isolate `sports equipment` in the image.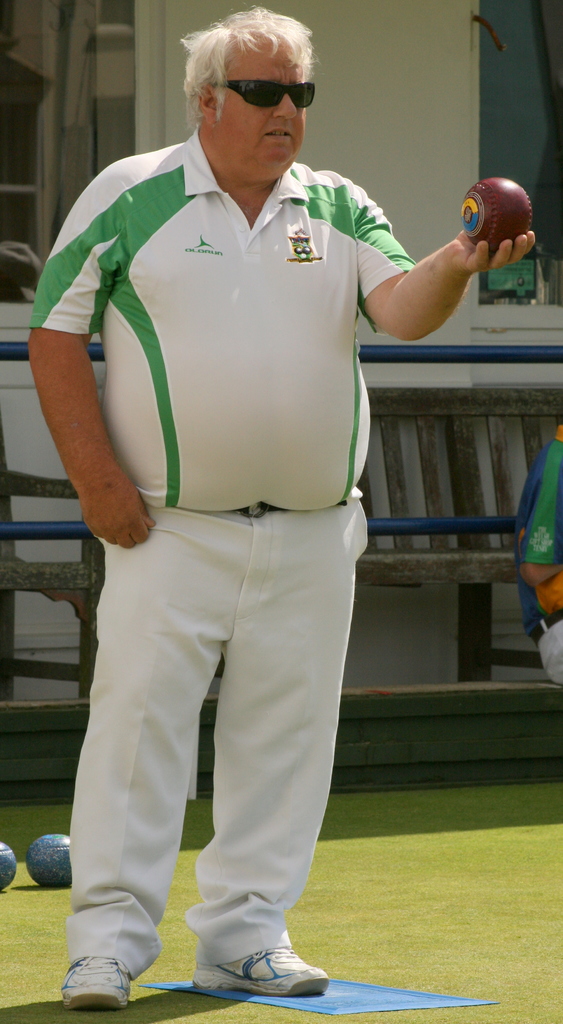
Isolated region: box(25, 825, 70, 884).
